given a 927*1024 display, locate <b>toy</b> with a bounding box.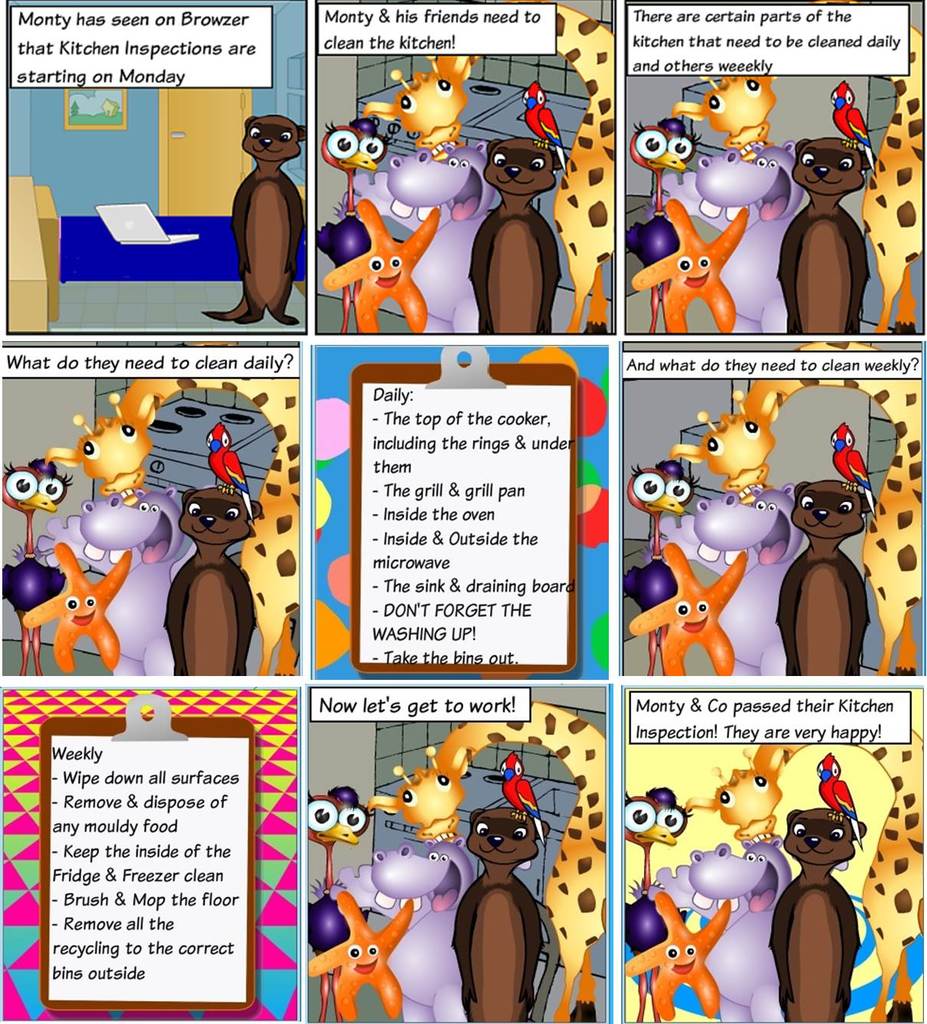
Located: 823,414,884,517.
